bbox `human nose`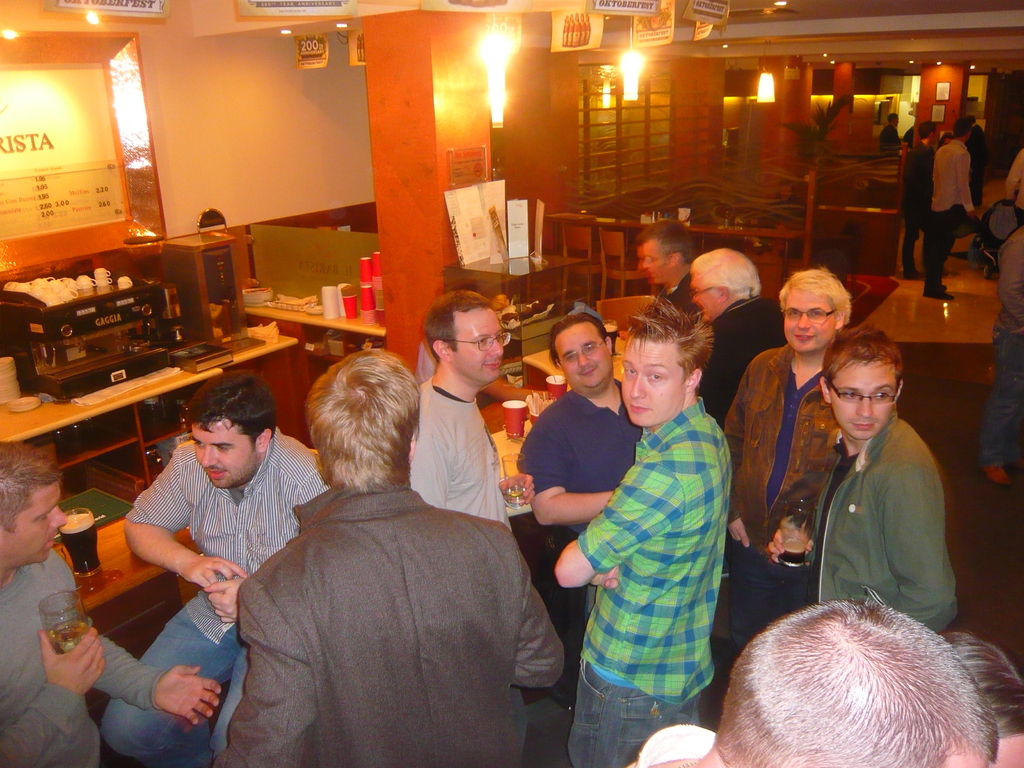
rect(202, 448, 218, 469)
